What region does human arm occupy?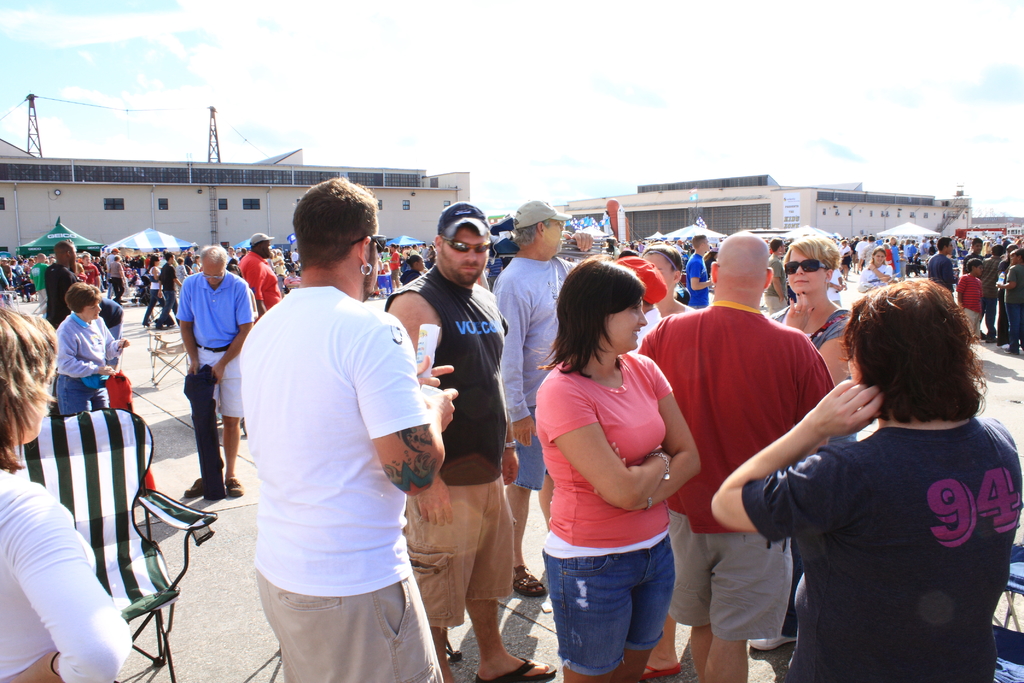
[64,238,79,270].
